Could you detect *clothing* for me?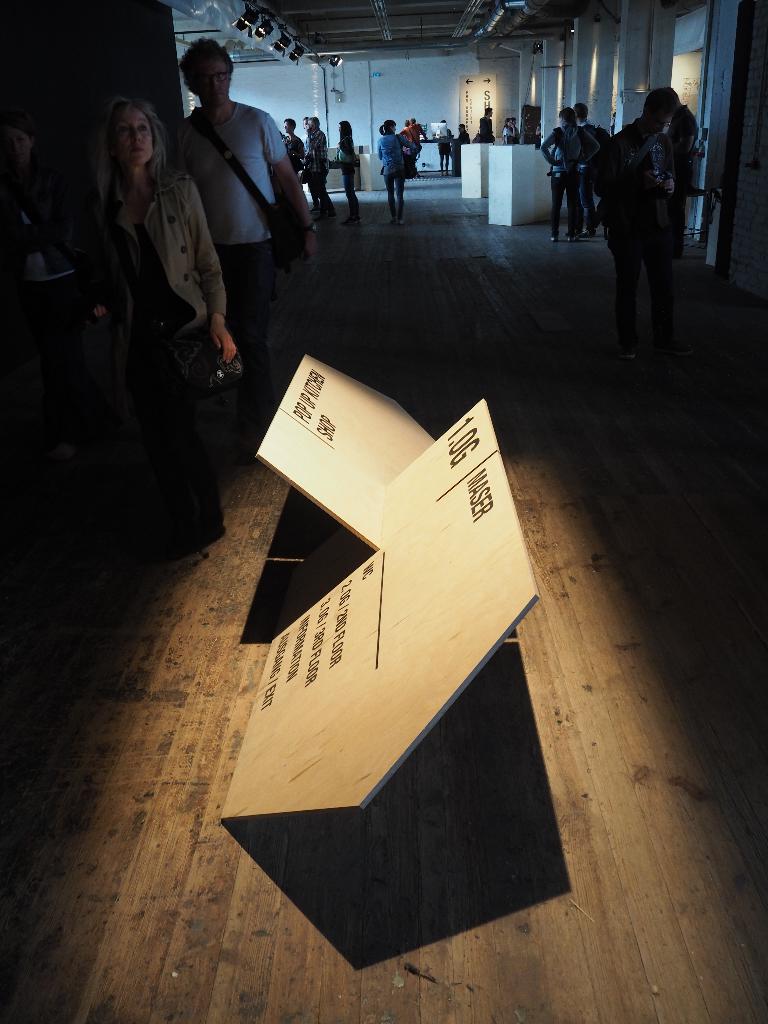
Detection result: [177, 102, 289, 403].
